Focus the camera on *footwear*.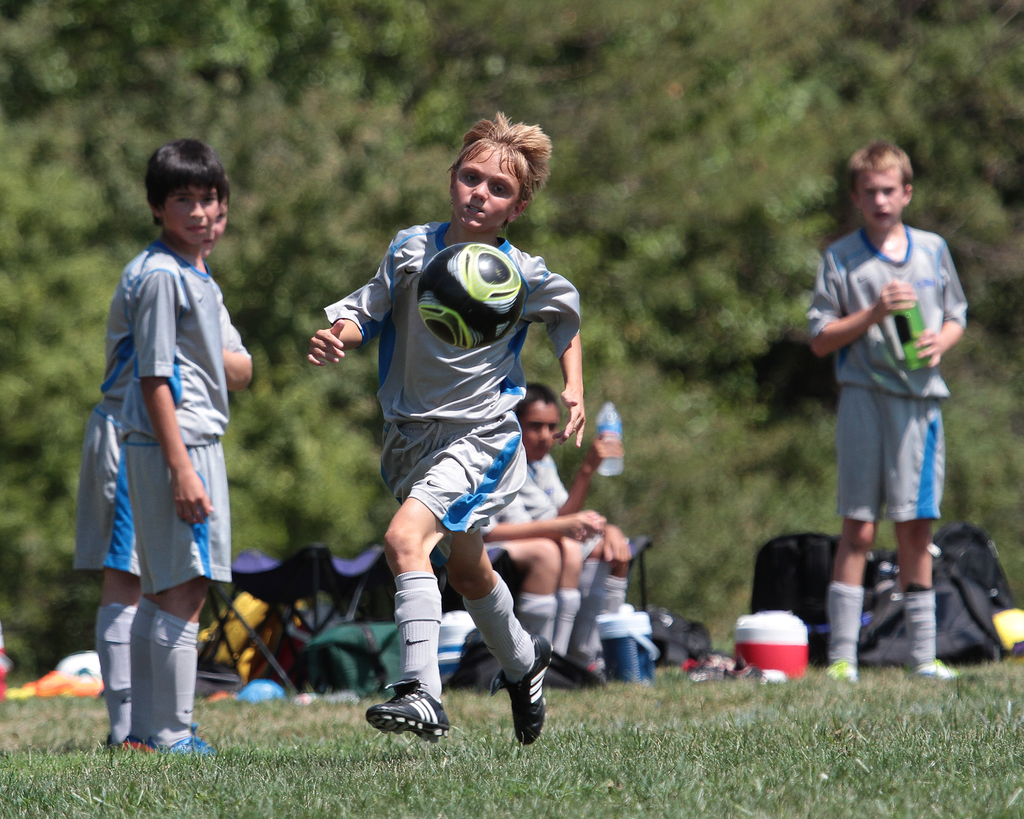
Focus region: region(909, 652, 956, 683).
